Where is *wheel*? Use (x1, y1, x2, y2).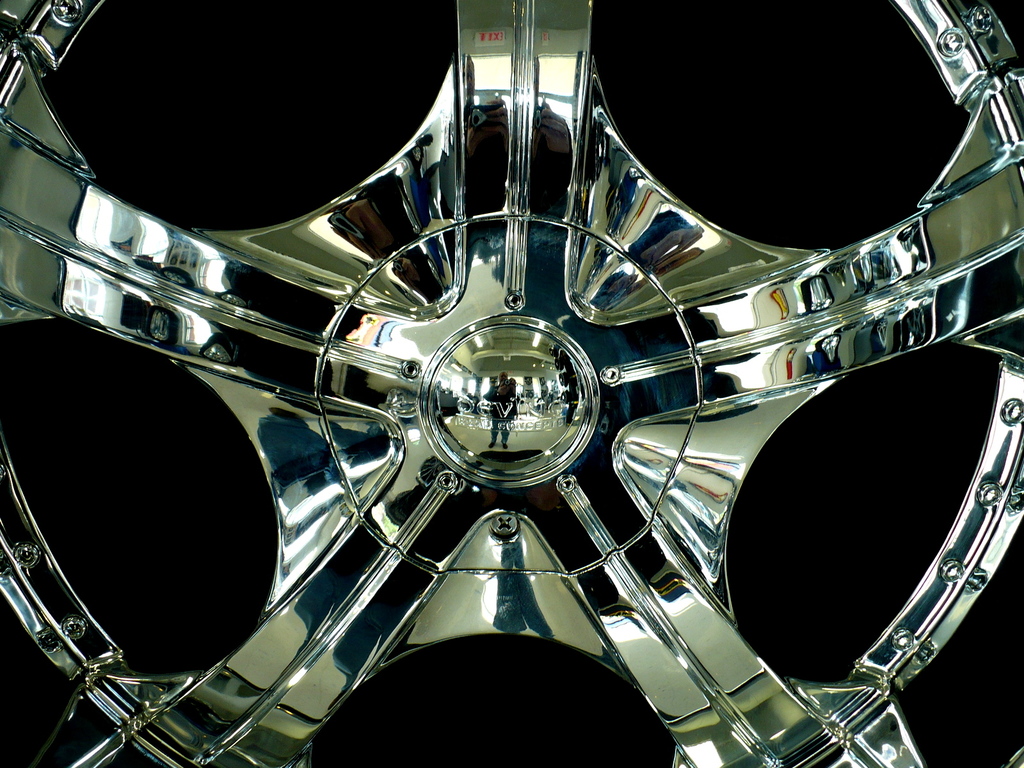
(0, 0, 1023, 767).
